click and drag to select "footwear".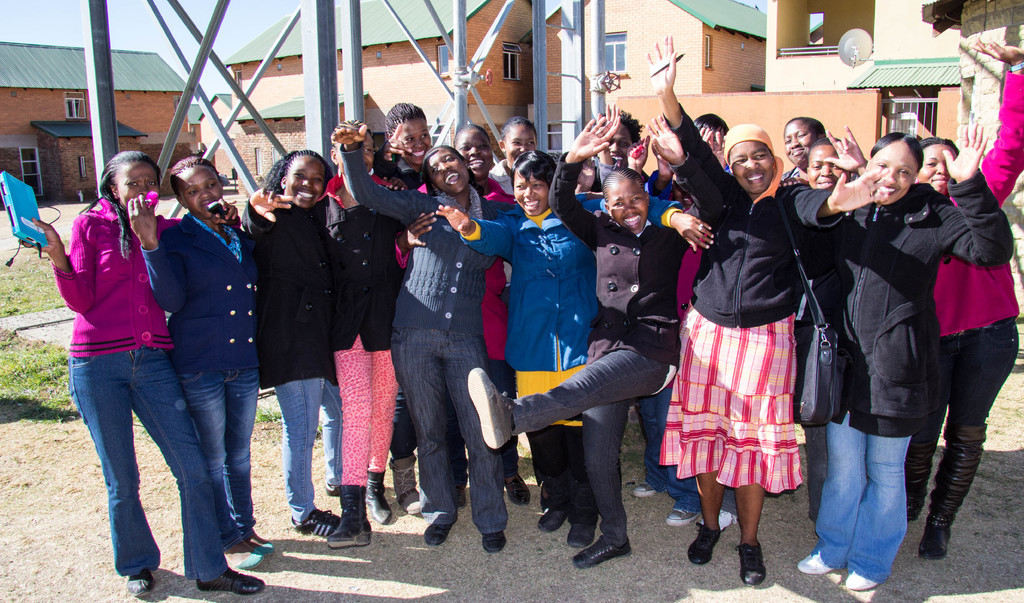
Selection: <bbox>326, 488, 376, 551</bbox>.
